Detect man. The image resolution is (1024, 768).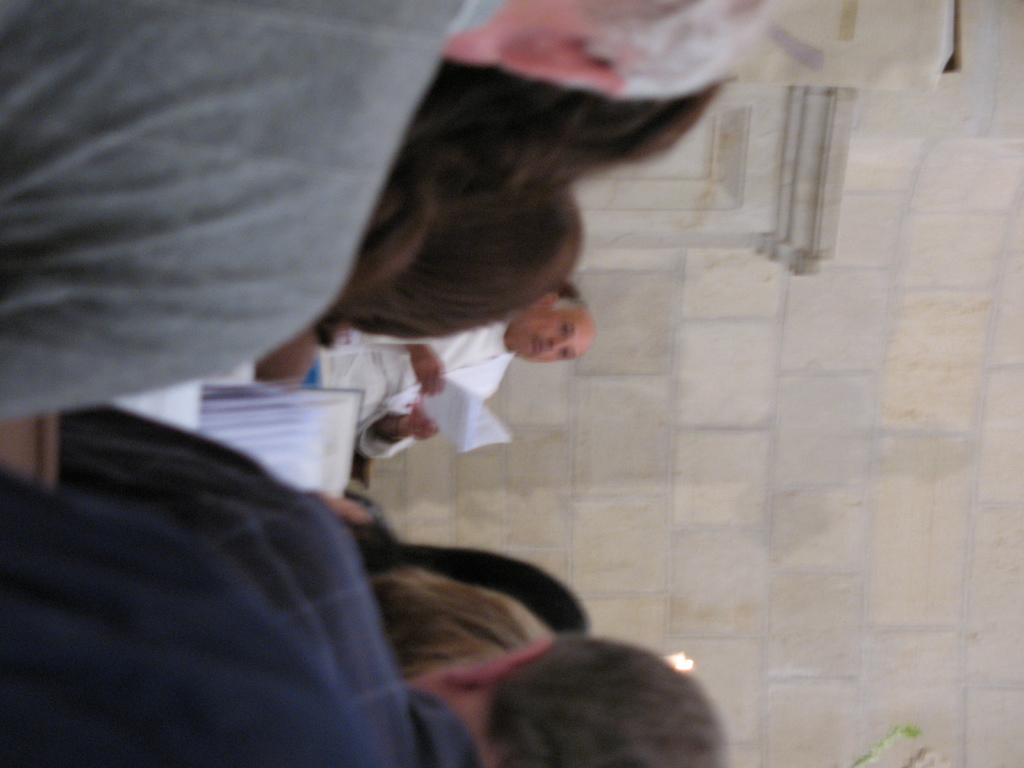
<bbox>0, 0, 769, 420</bbox>.
